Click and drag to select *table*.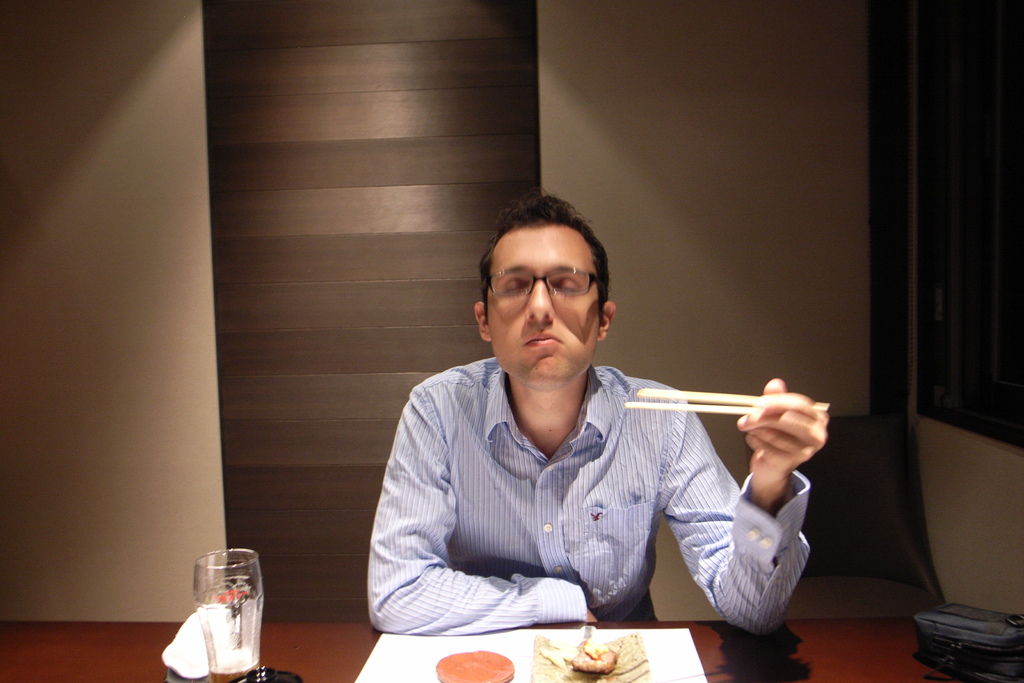
Selection: box=[0, 614, 1023, 682].
